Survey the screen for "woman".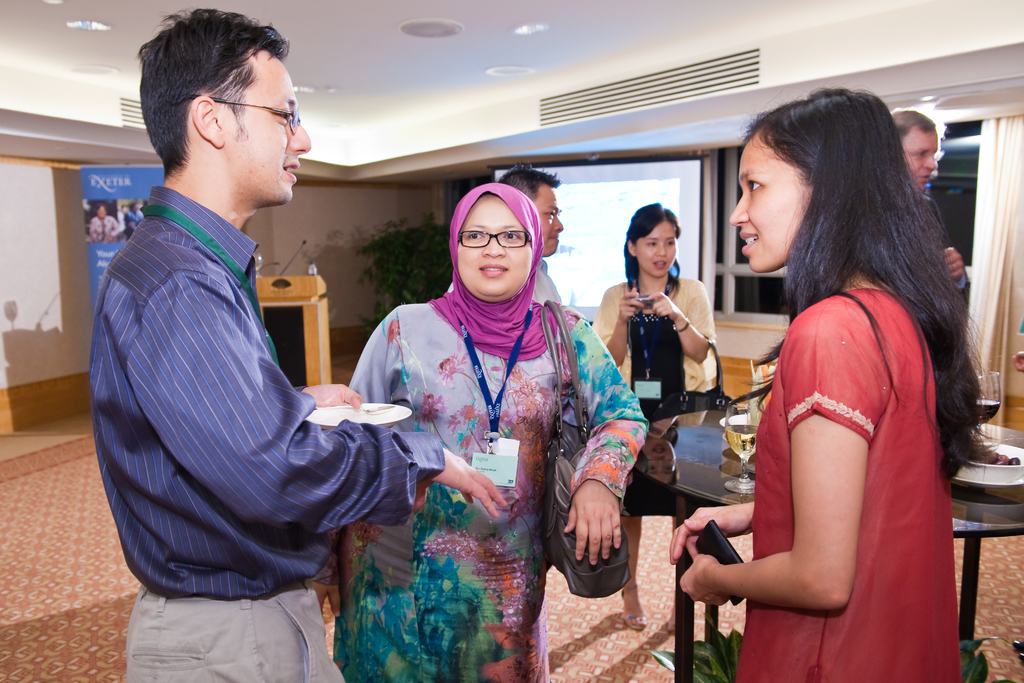
Survey found: region(664, 86, 986, 682).
